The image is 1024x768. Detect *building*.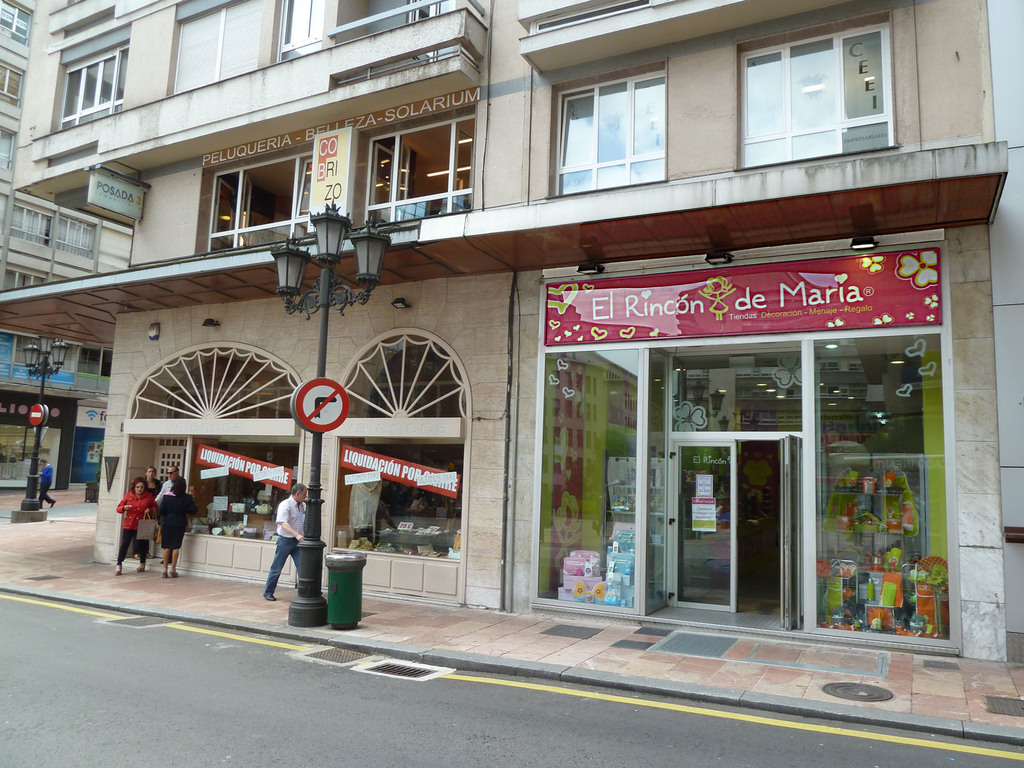
Detection: Rect(0, 0, 131, 488).
